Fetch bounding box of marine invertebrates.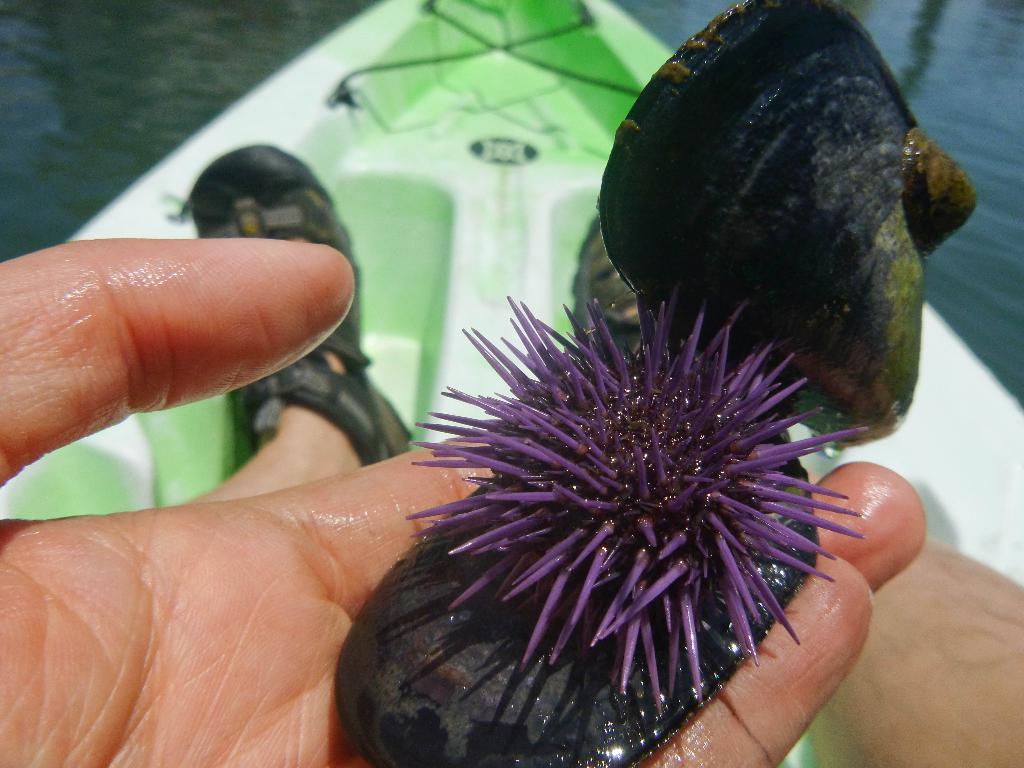
Bbox: <region>583, 0, 986, 454</region>.
